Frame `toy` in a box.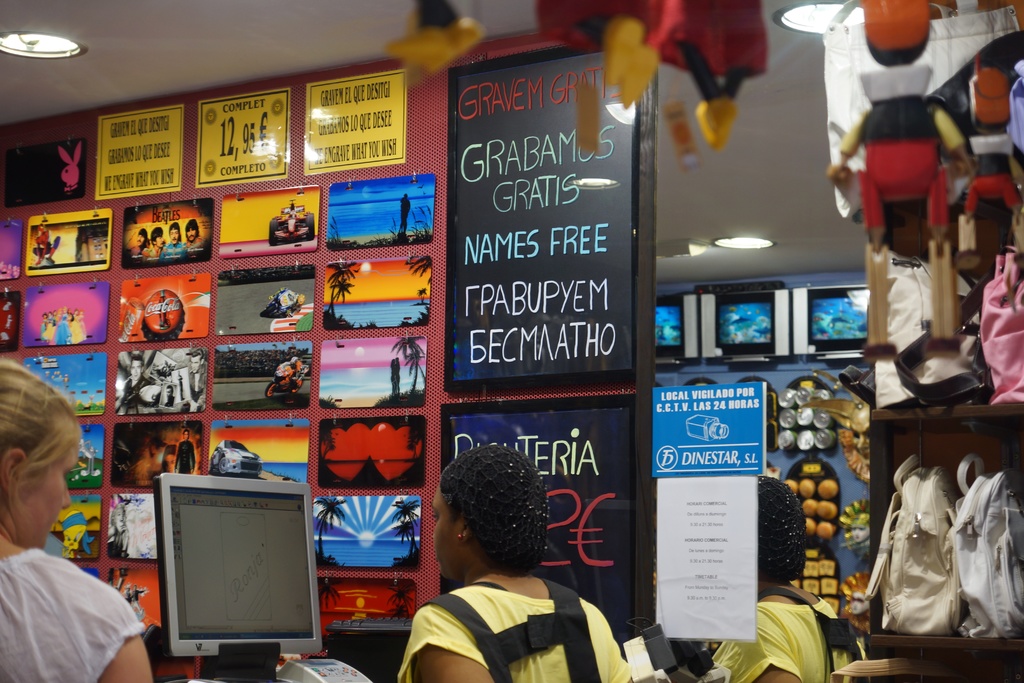
rect(835, 0, 982, 363).
